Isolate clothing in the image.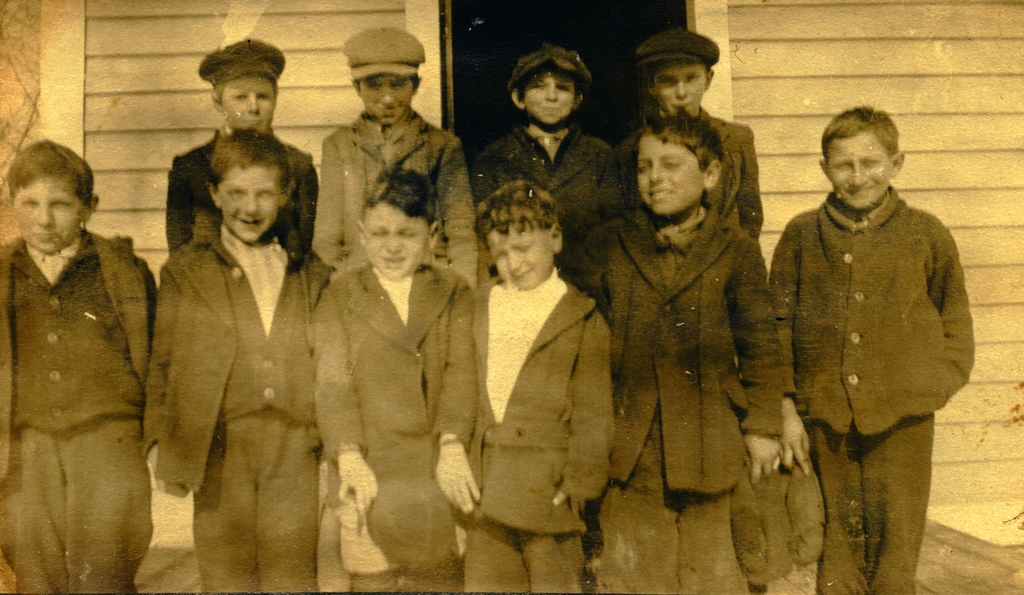
Isolated region: {"left": 474, "top": 126, "right": 611, "bottom": 241}.
